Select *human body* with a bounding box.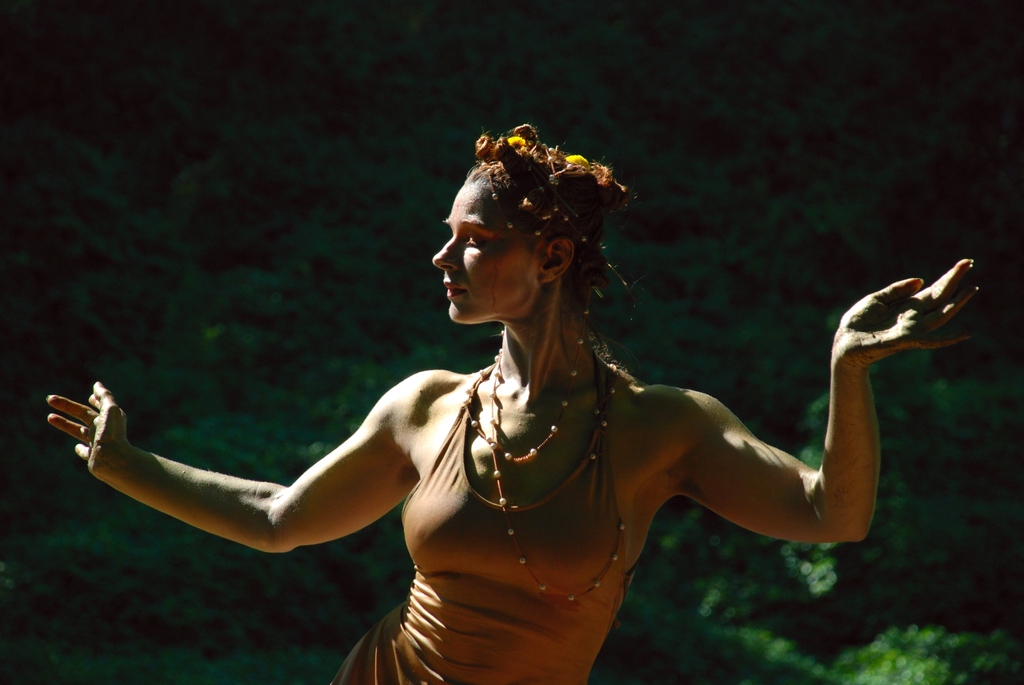
148/182/953/661.
